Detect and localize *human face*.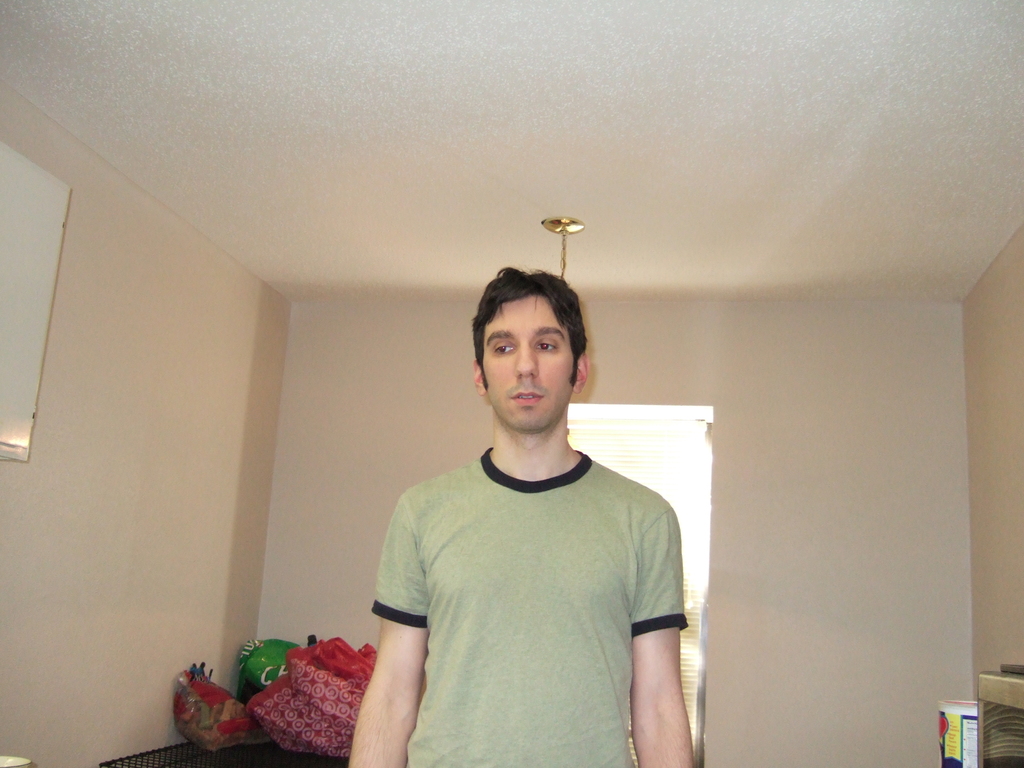
Localized at locate(484, 284, 579, 433).
